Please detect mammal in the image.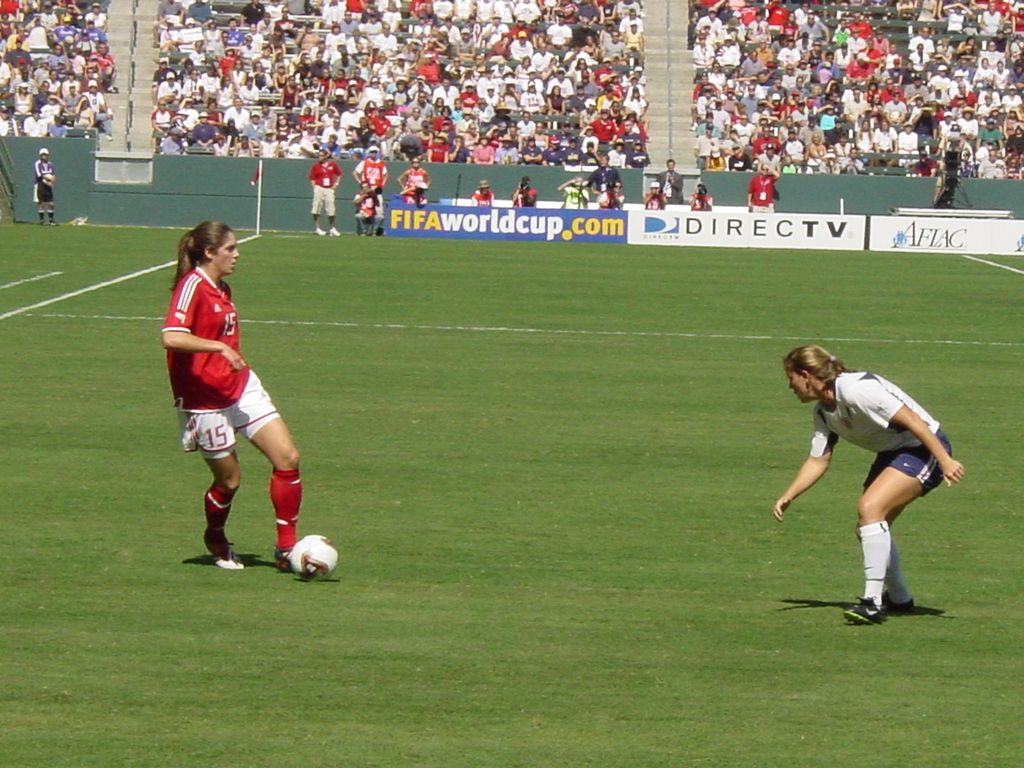
x1=596, y1=178, x2=622, y2=212.
